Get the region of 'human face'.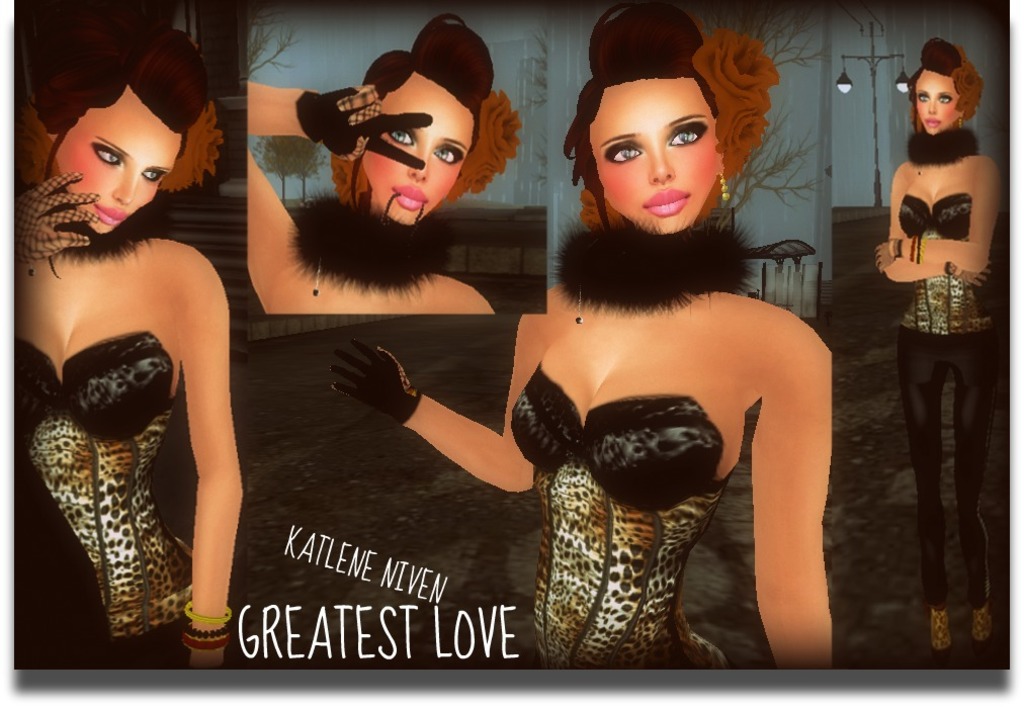
region(58, 89, 183, 238).
